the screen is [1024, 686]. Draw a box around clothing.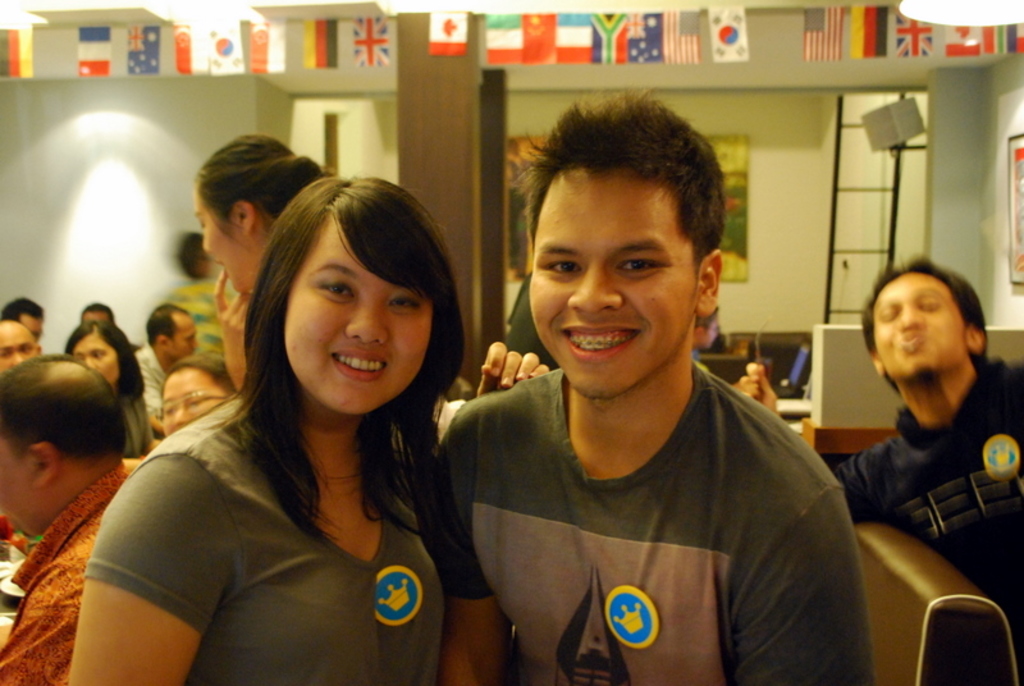
pyautogui.locateOnScreen(448, 315, 855, 683).
